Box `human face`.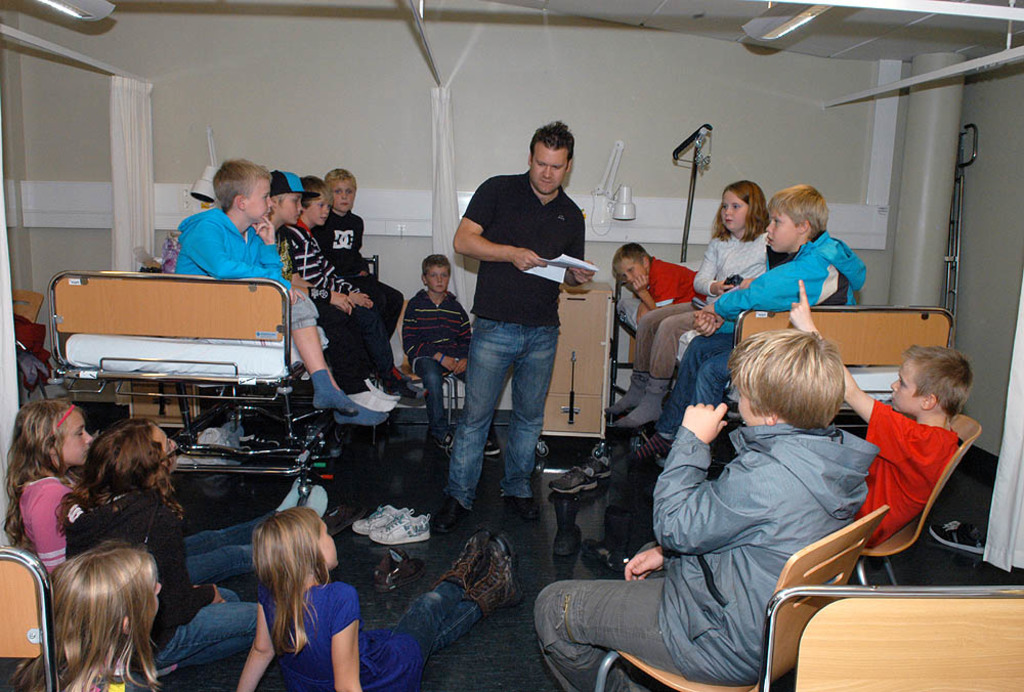
box=[243, 180, 274, 223].
